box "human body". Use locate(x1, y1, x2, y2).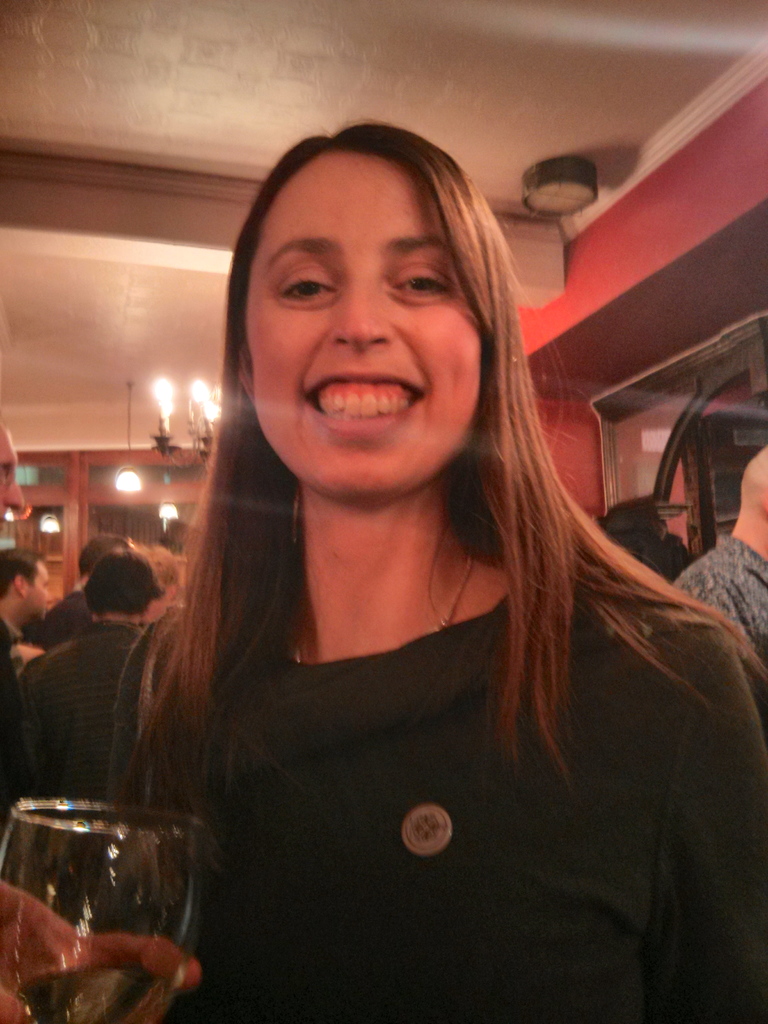
locate(0, 536, 58, 692).
